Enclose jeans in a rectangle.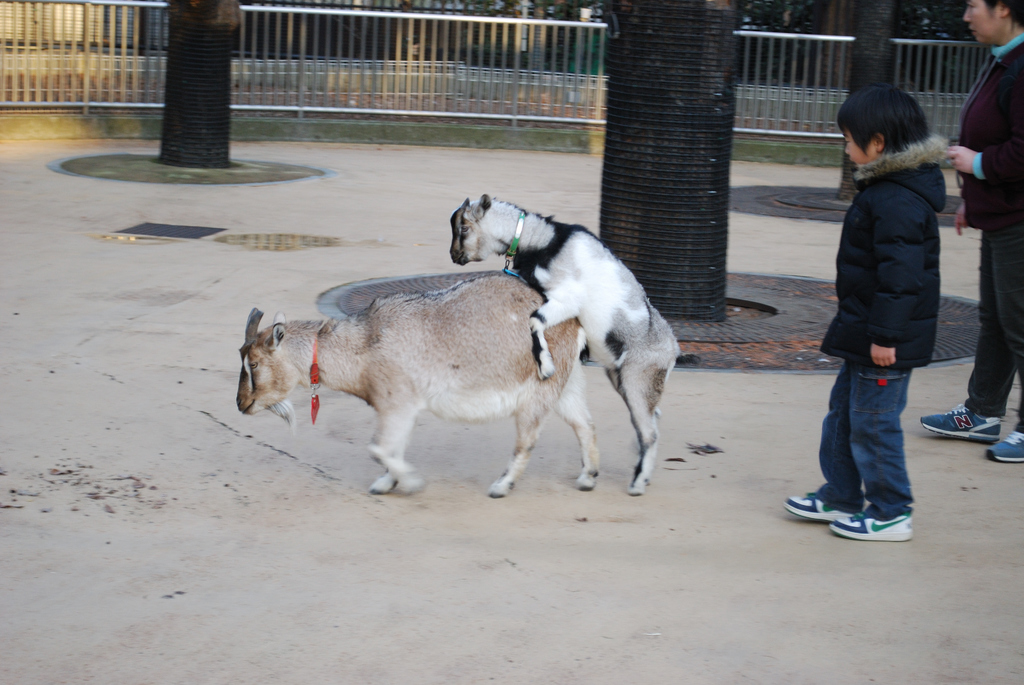
pyautogui.locateOnScreen(818, 359, 914, 510).
